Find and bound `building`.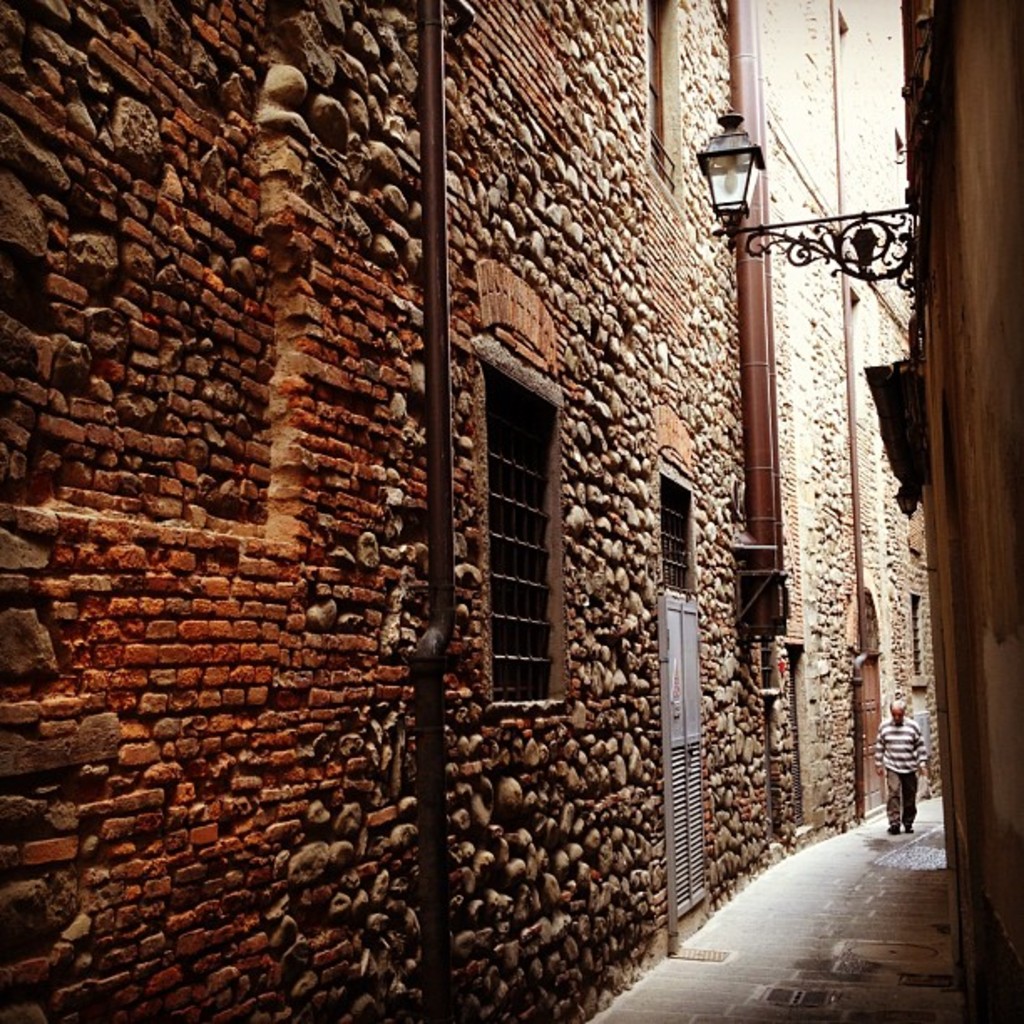
Bound: 0,0,984,1023.
